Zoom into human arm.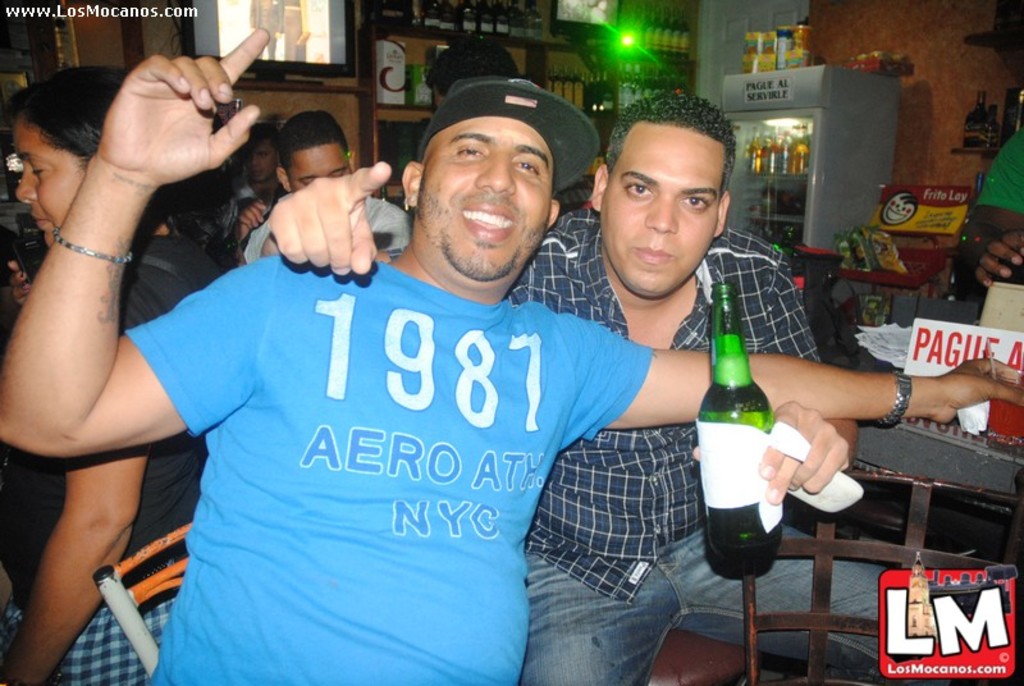
Zoom target: {"x1": 230, "y1": 184, "x2": 279, "y2": 250}.
